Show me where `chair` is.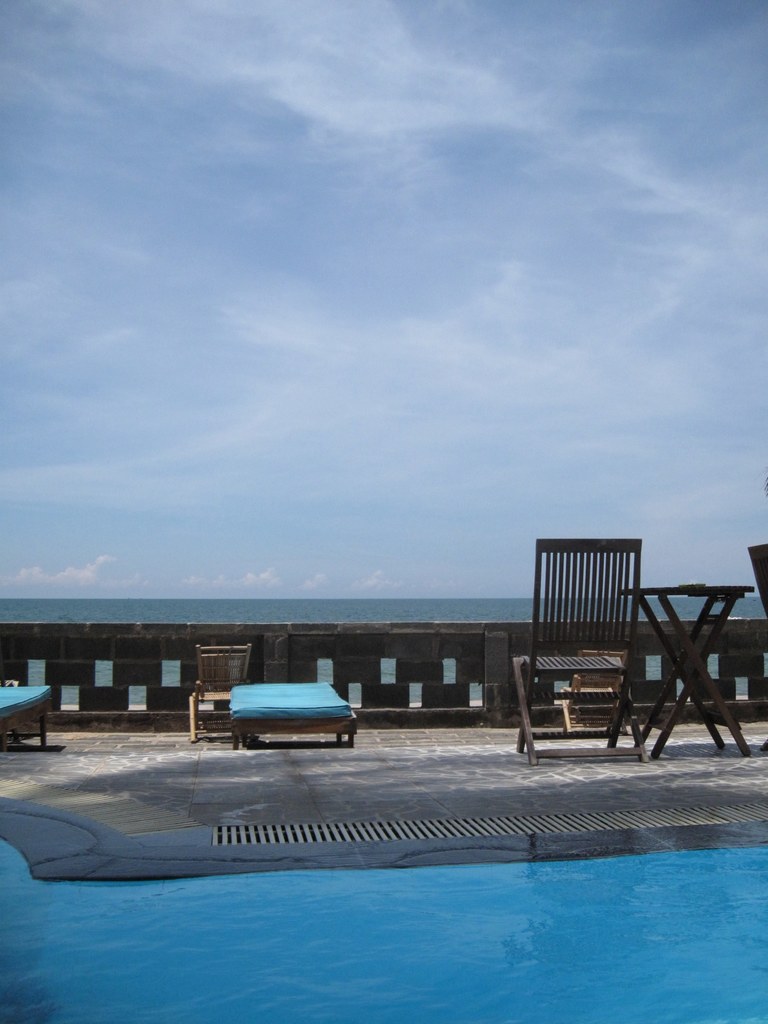
`chair` is at (744,547,767,756).
